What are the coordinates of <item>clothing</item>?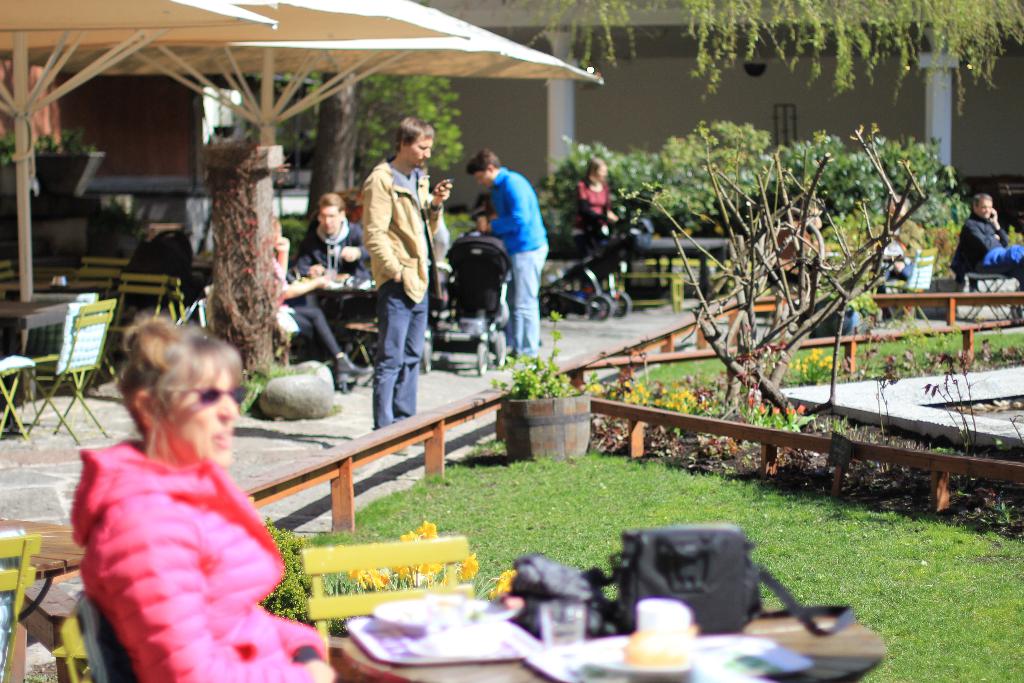
x1=954, y1=214, x2=1016, y2=274.
